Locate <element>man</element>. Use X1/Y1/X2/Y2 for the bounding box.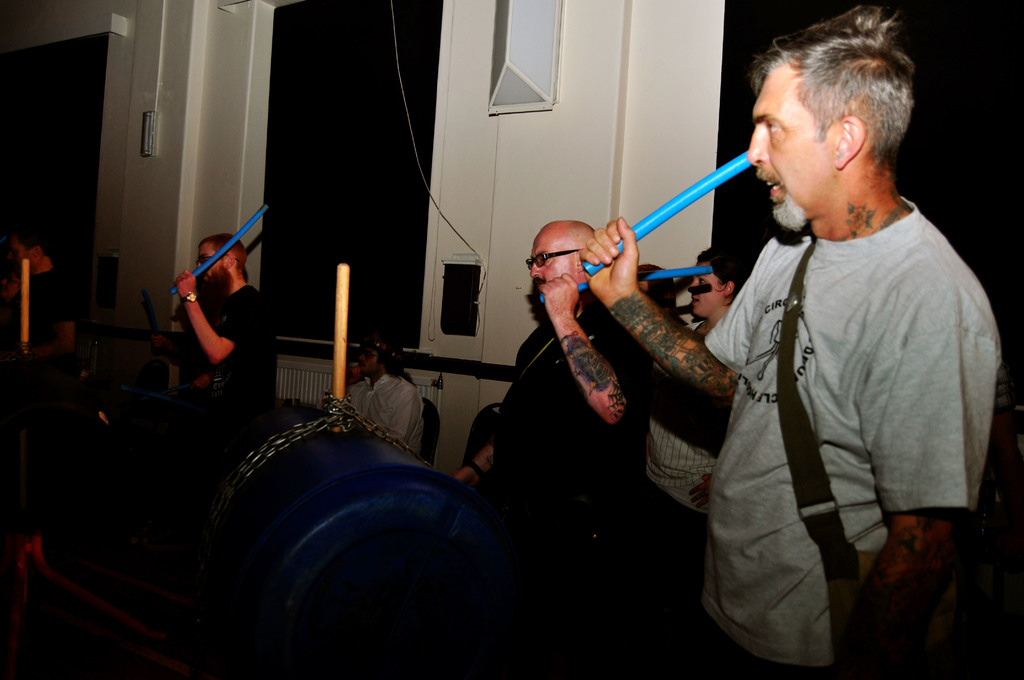
582/0/1004/679.
